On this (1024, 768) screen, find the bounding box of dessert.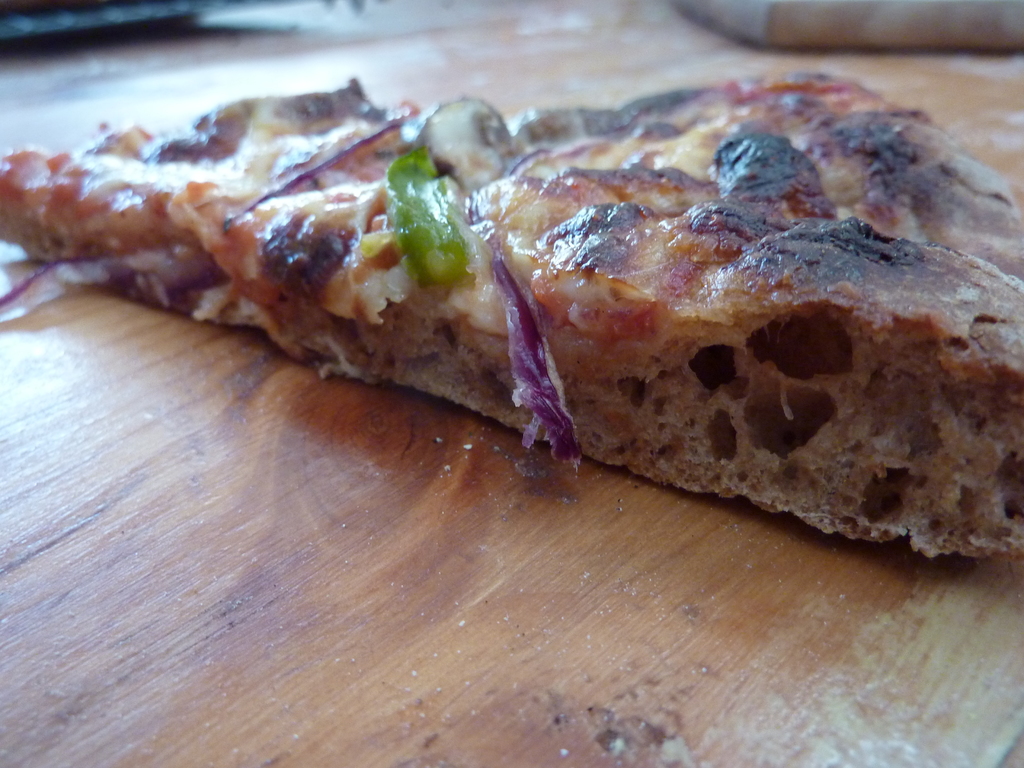
Bounding box: bbox(0, 77, 1023, 577).
